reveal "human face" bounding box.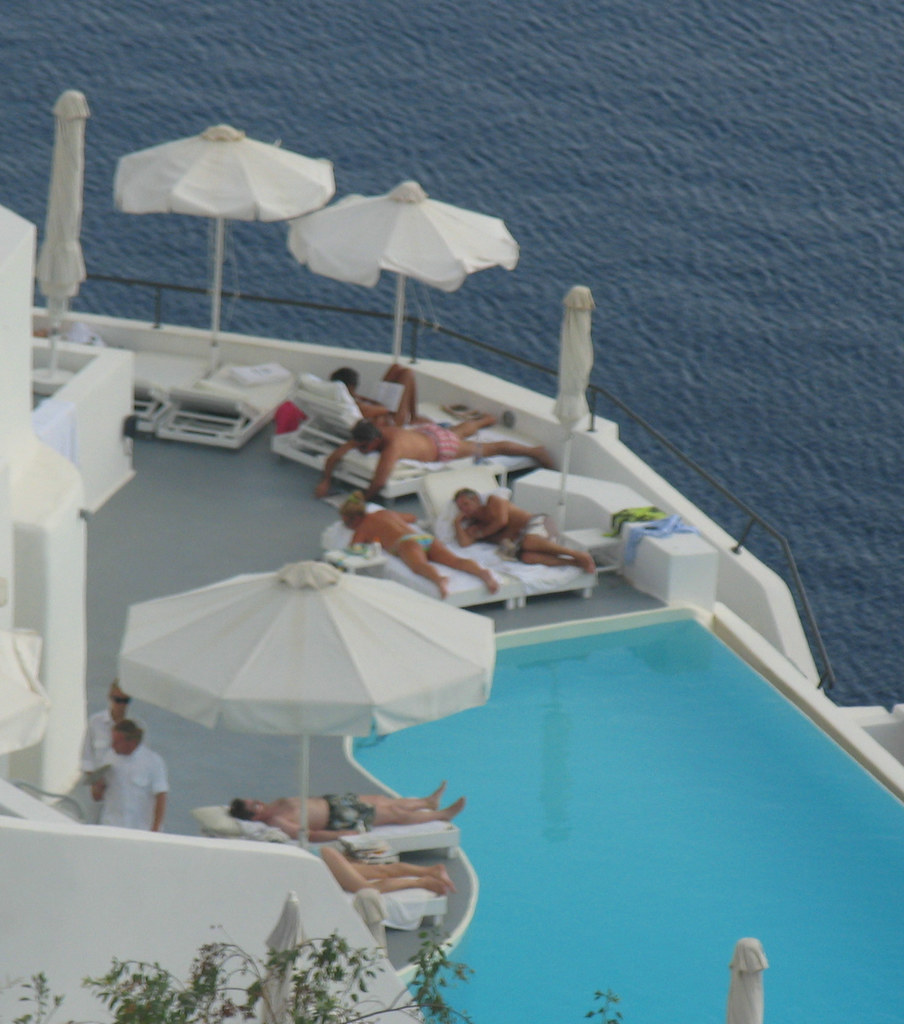
Revealed: [109,682,133,713].
